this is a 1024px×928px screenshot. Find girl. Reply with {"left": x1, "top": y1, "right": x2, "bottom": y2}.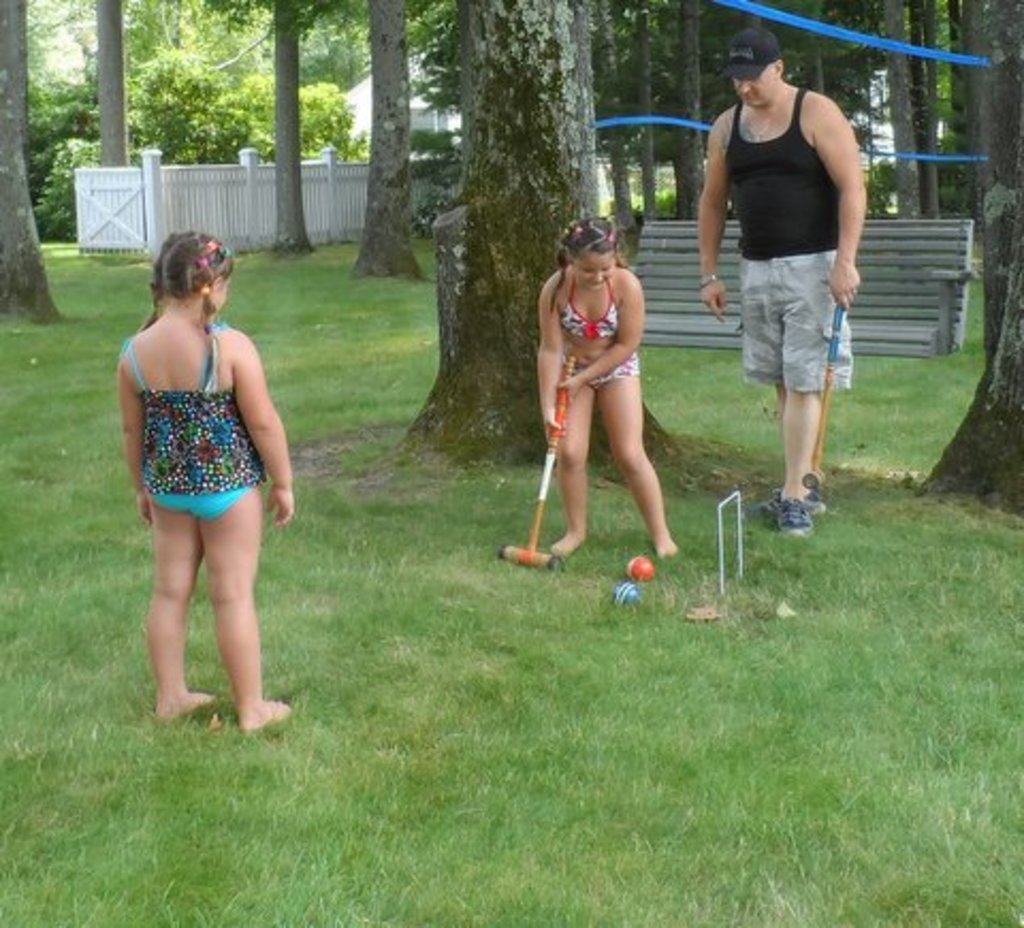
{"left": 115, "top": 228, "right": 294, "bottom": 734}.
